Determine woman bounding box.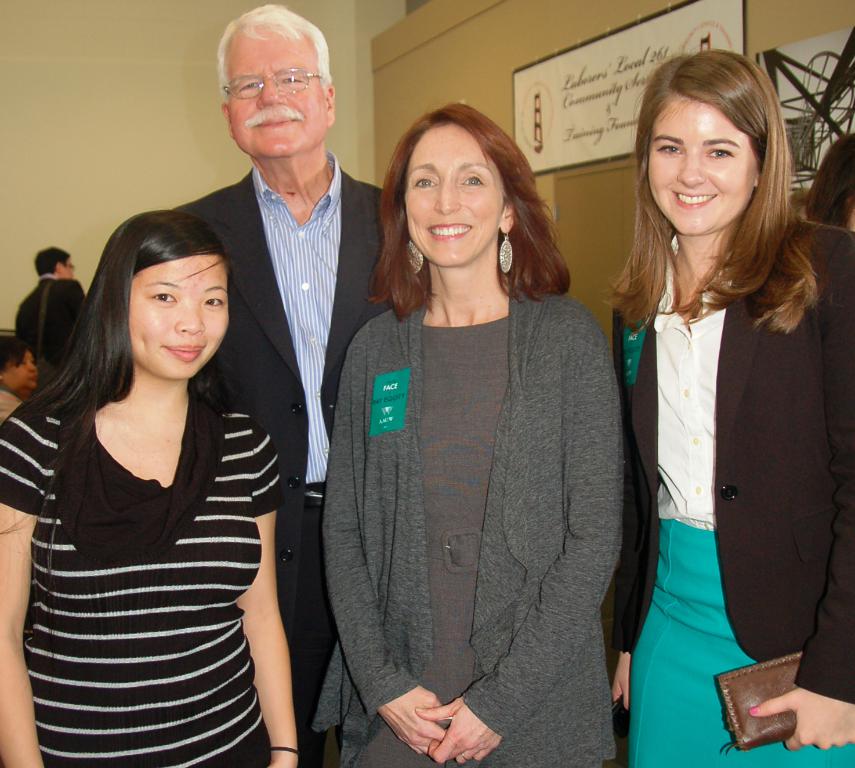
Determined: box(0, 205, 288, 767).
